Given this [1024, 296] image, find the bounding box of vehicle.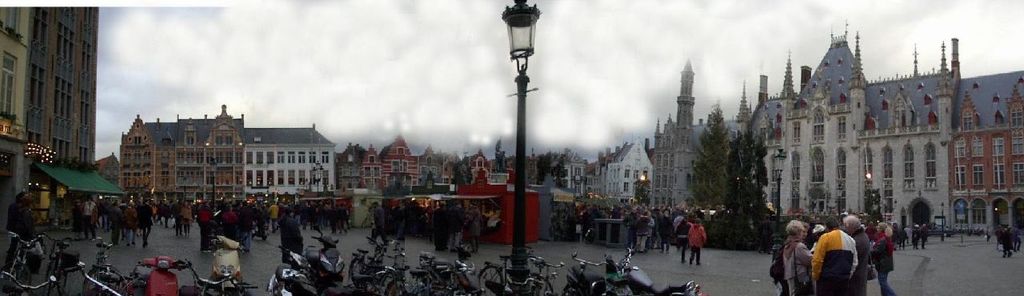
(566,251,623,295).
